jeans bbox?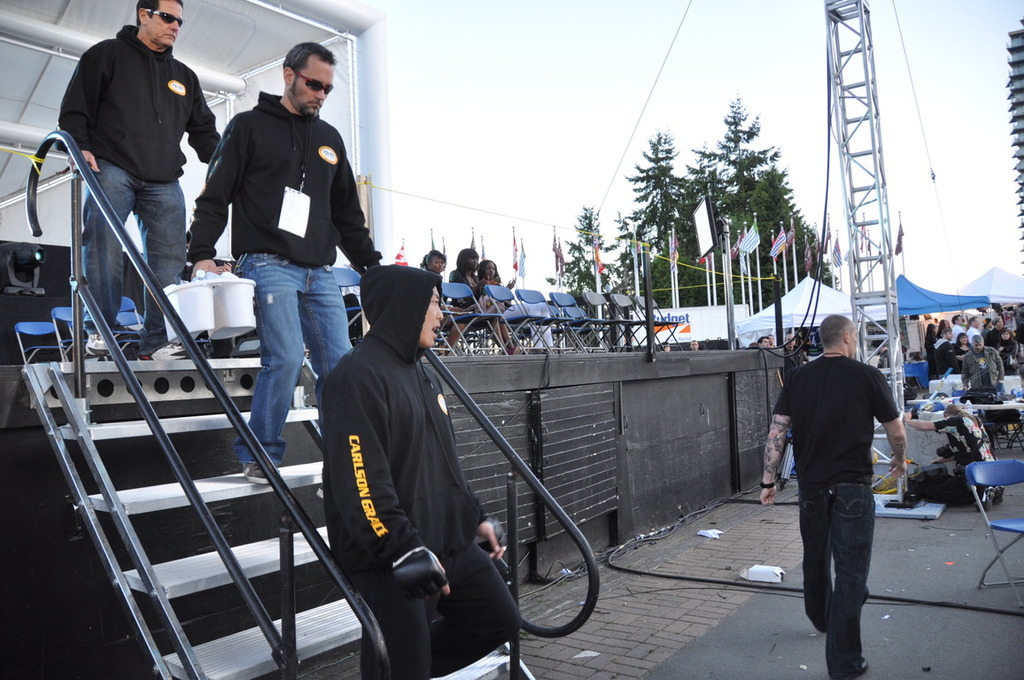
<region>79, 160, 186, 359</region>
